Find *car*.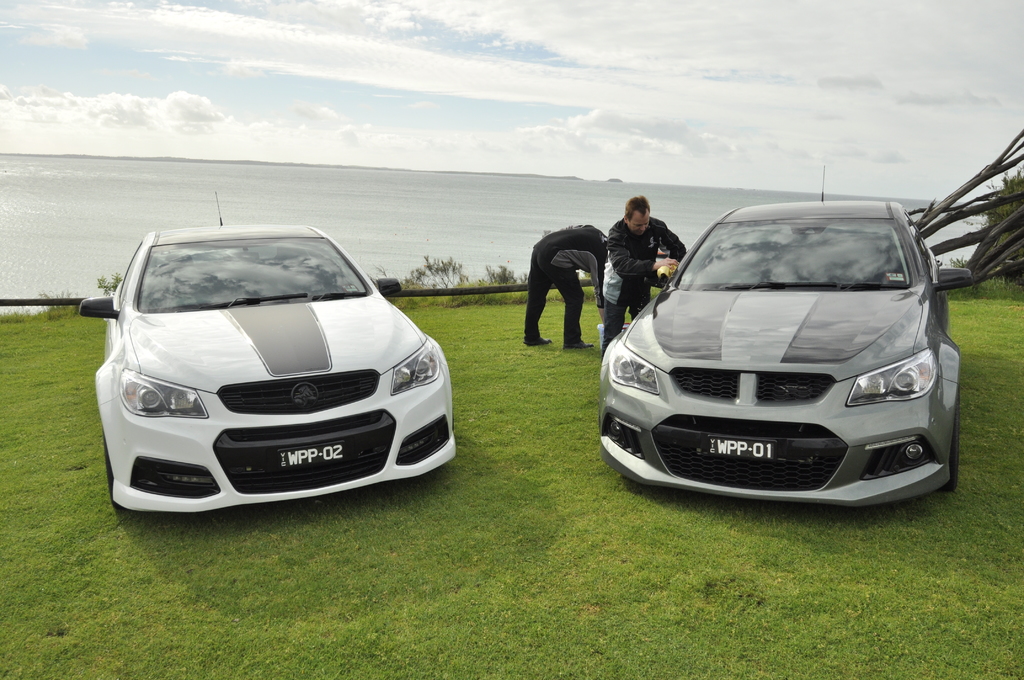
box(88, 191, 466, 515).
